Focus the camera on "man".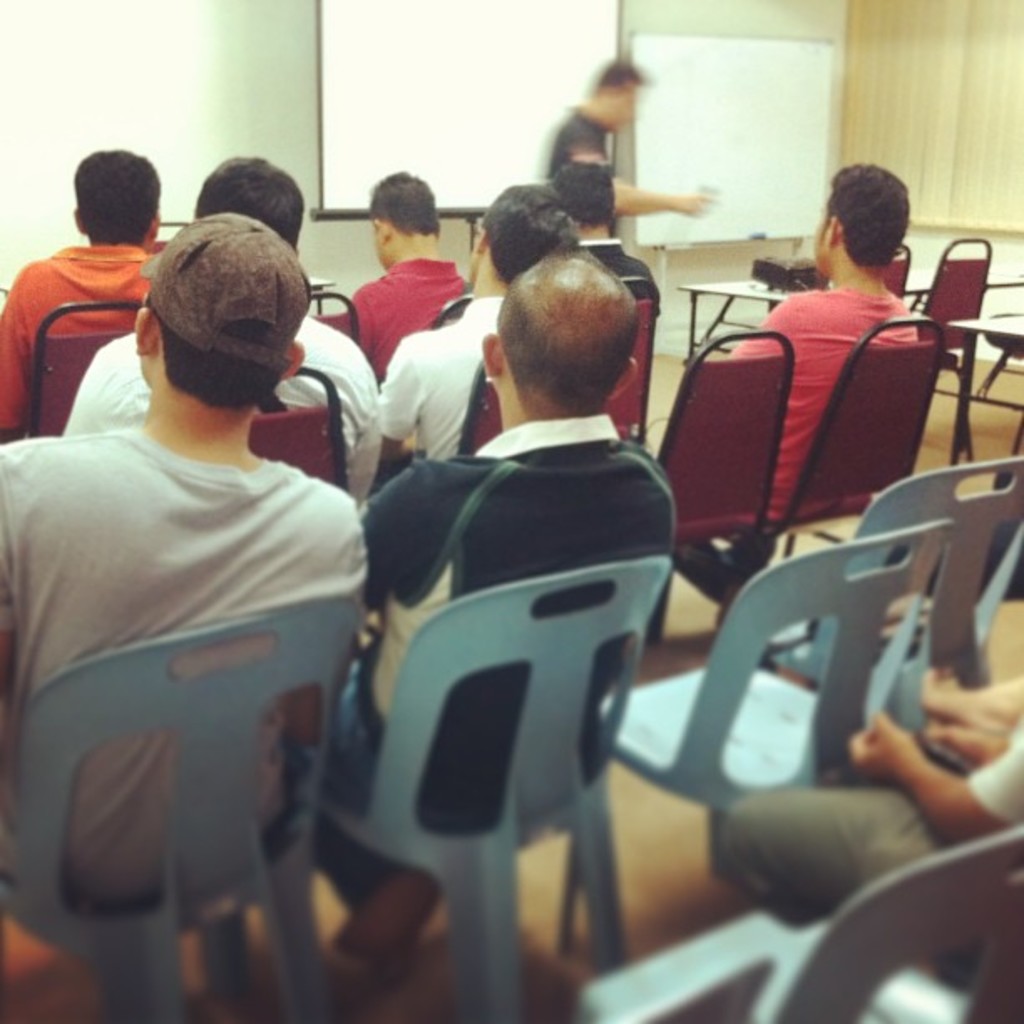
Focus region: locate(550, 162, 663, 306).
